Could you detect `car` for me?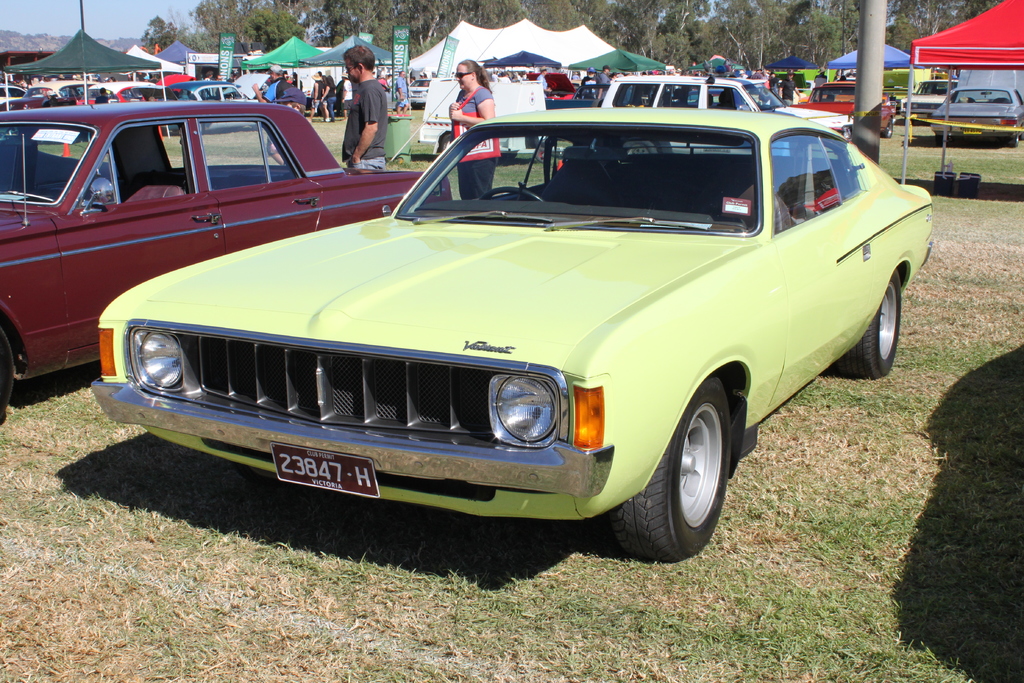
Detection result: {"left": 932, "top": 91, "right": 1023, "bottom": 144}.
